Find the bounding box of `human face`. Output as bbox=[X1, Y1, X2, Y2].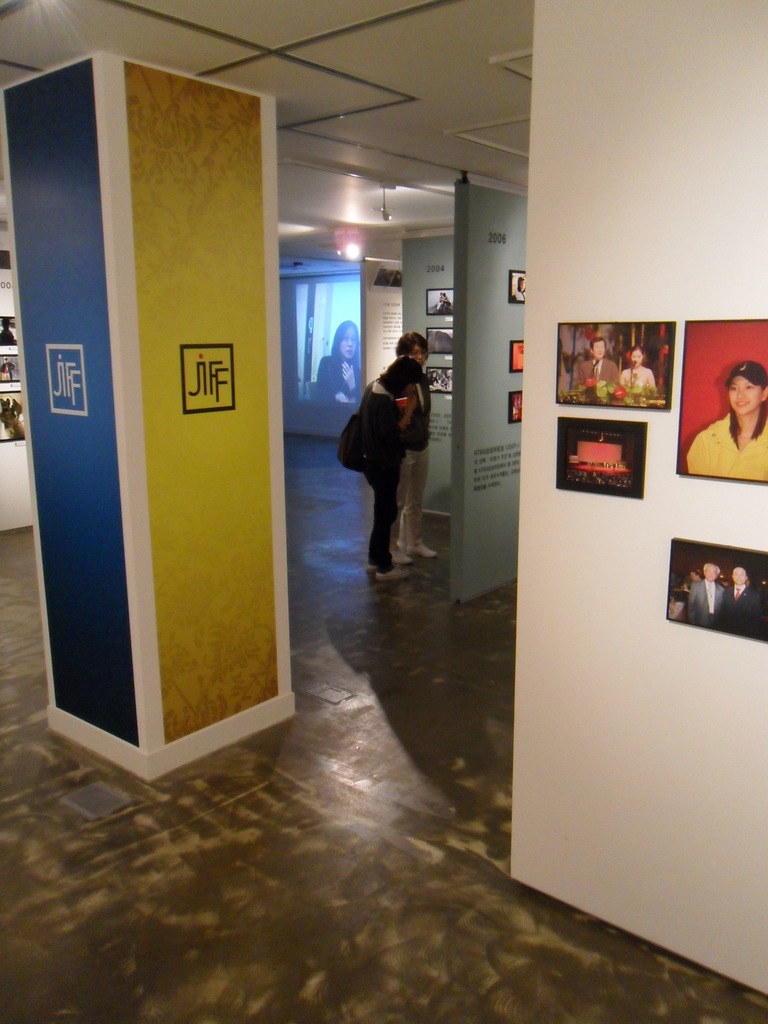
bbox=[341, 328, 357, 364].
